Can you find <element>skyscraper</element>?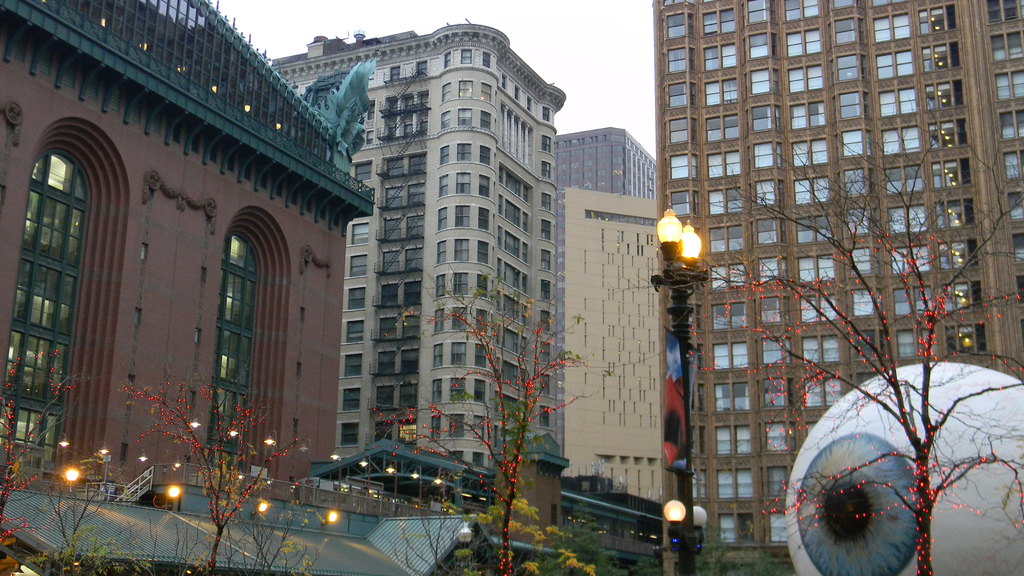
Yes, bounding box: (266,14,569,498).
